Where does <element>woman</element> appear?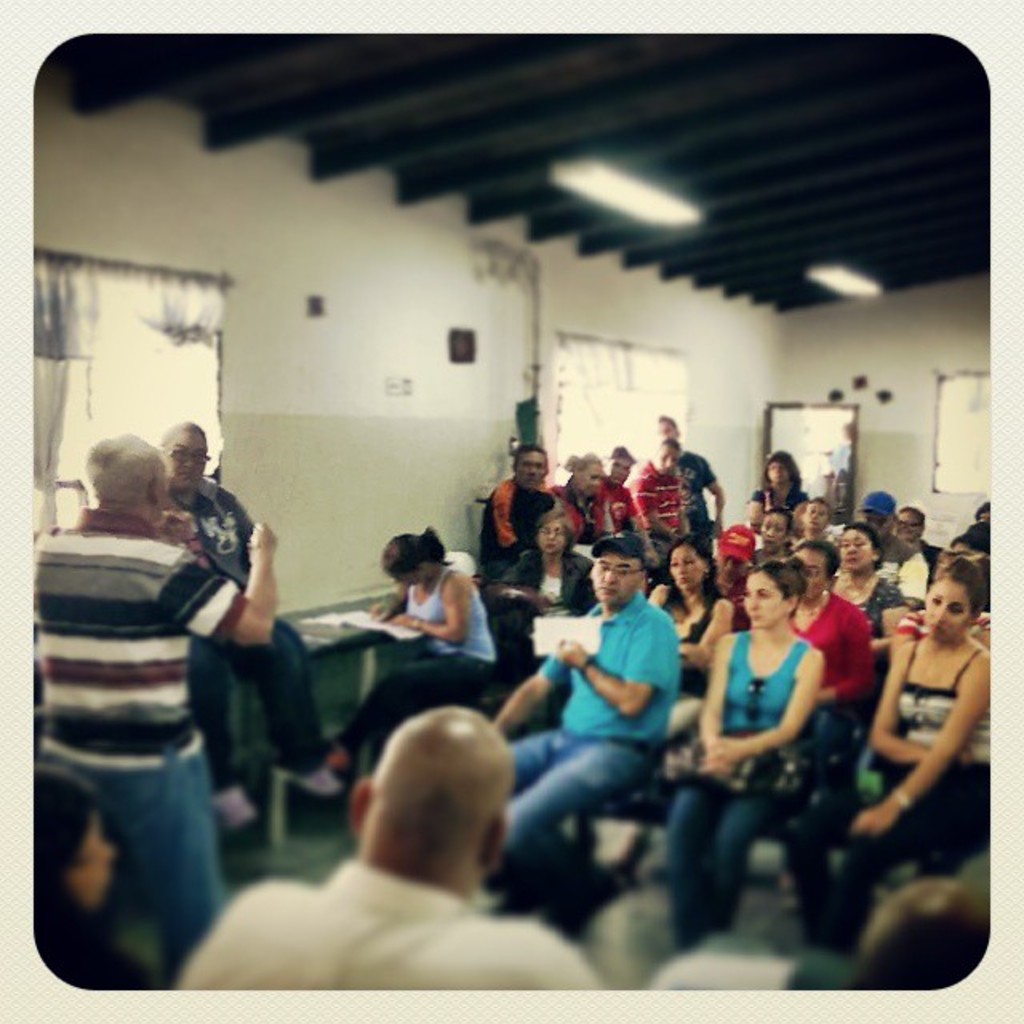
Appears at select_region(499, 520, 598, 662).
